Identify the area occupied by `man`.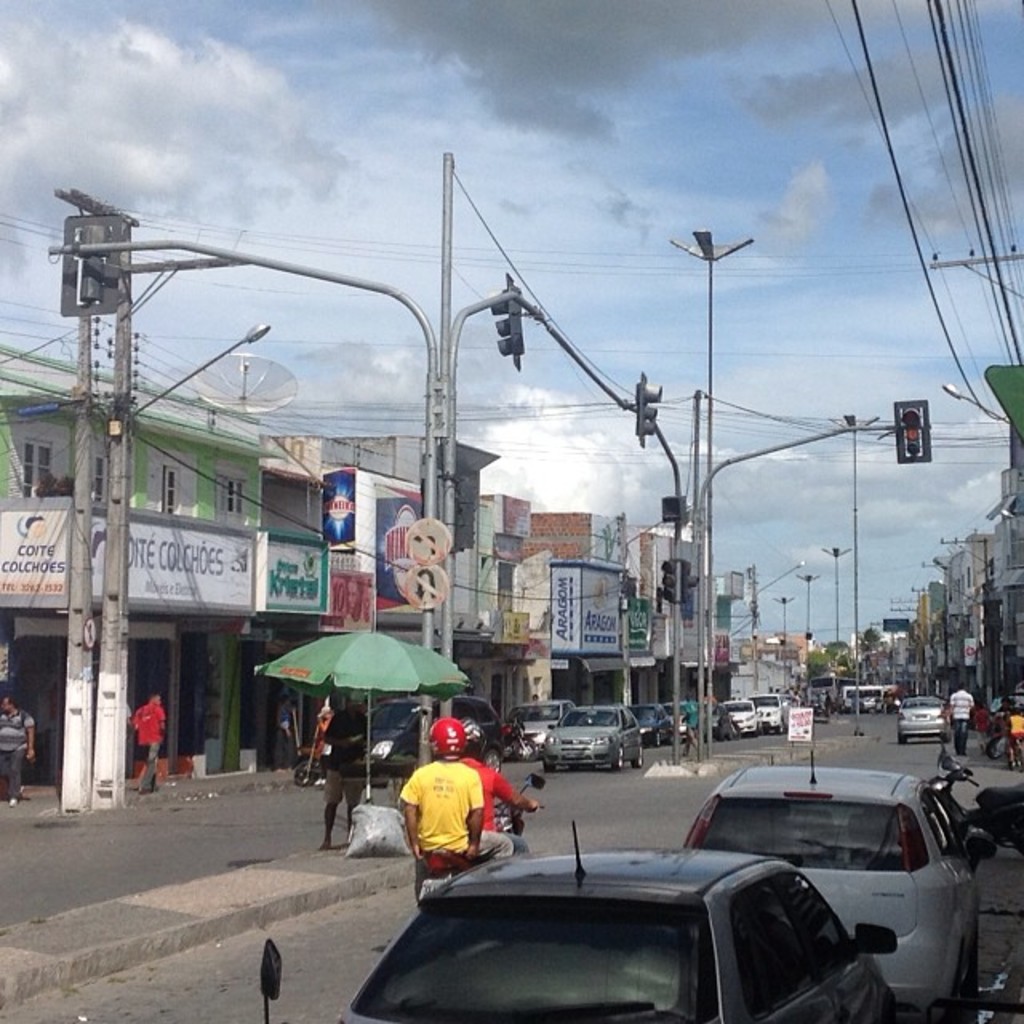
Area: {"x1": 326, "y1": 688, "x2": 382, "y2": 853}.
